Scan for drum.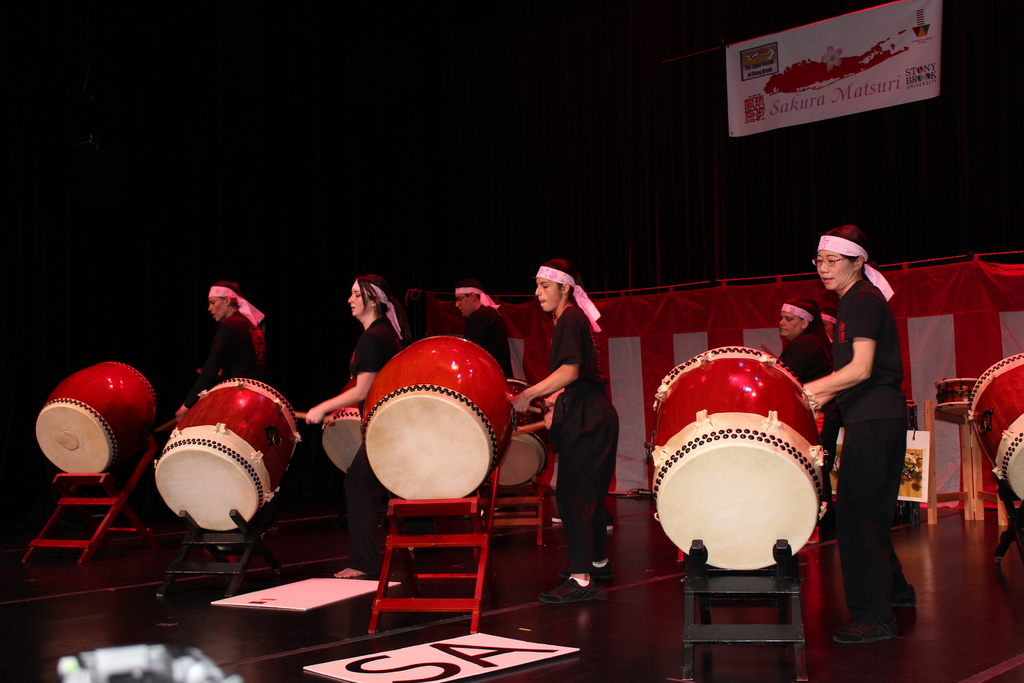
Scan result: (left=154, top=375, right=300, bottom=533).
